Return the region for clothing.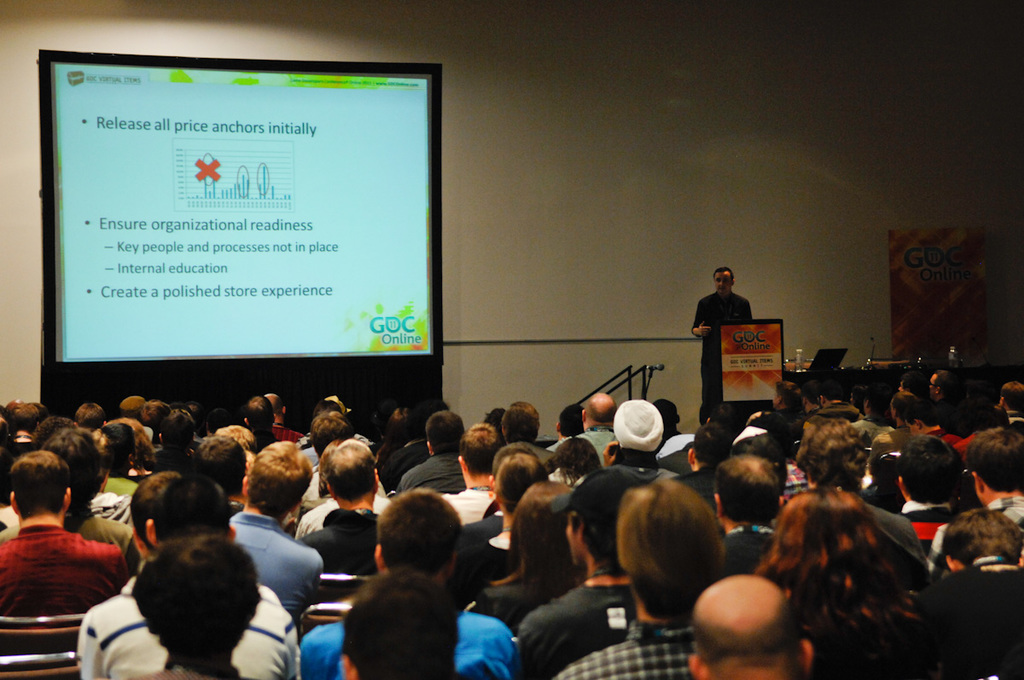
detection(975, 488, 1023, 535).
